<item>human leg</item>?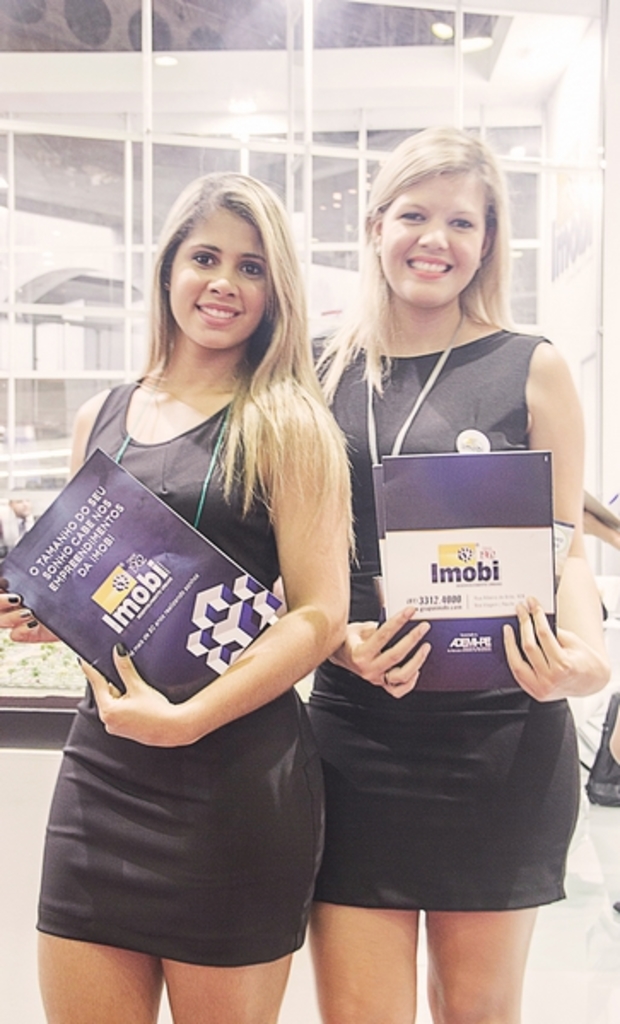
{"x1": 439, "y1": 915, "x2": 529, "y2": 1022}
